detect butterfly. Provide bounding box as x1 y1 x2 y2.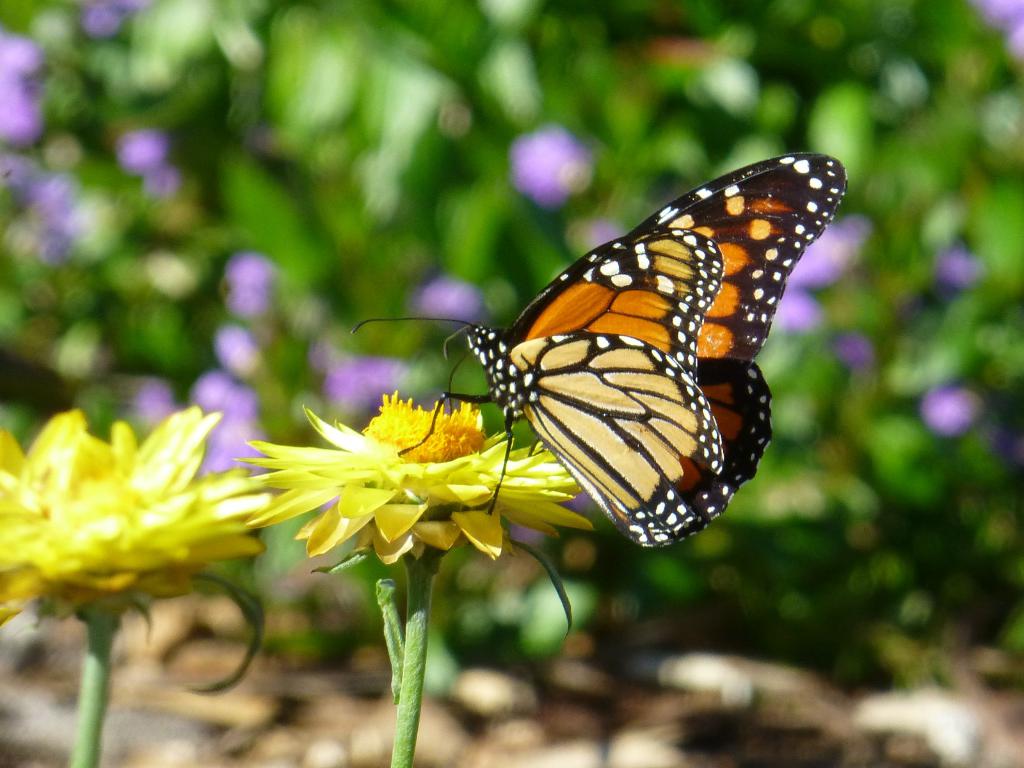
371 153 821 564.
